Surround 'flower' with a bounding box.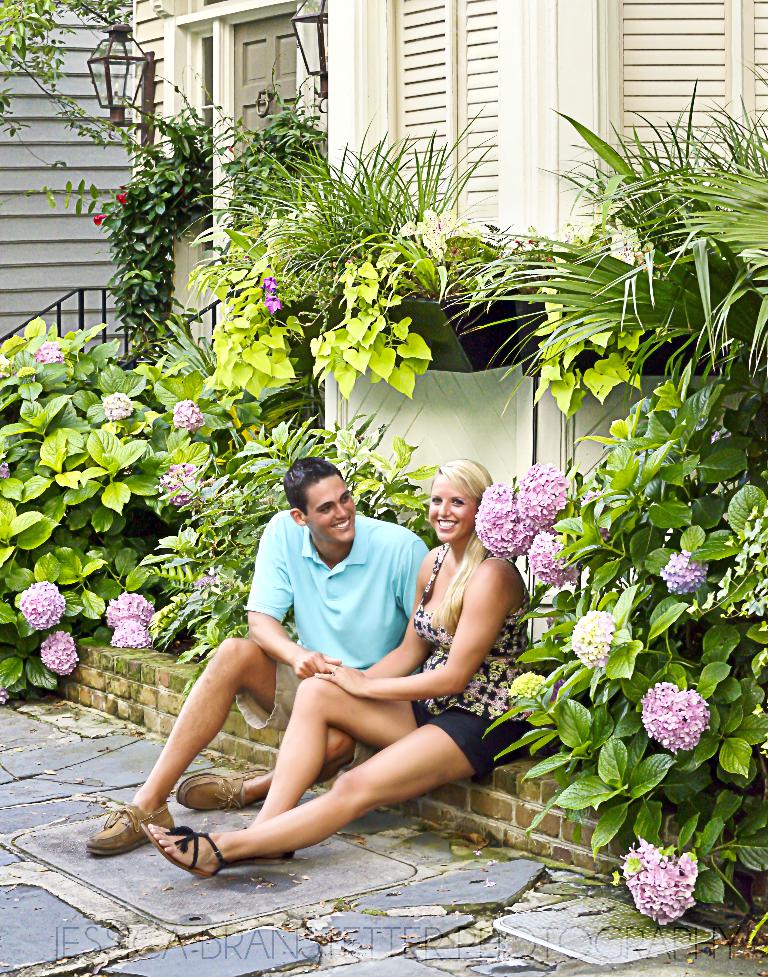
<box>526,529,579,589</box>.
